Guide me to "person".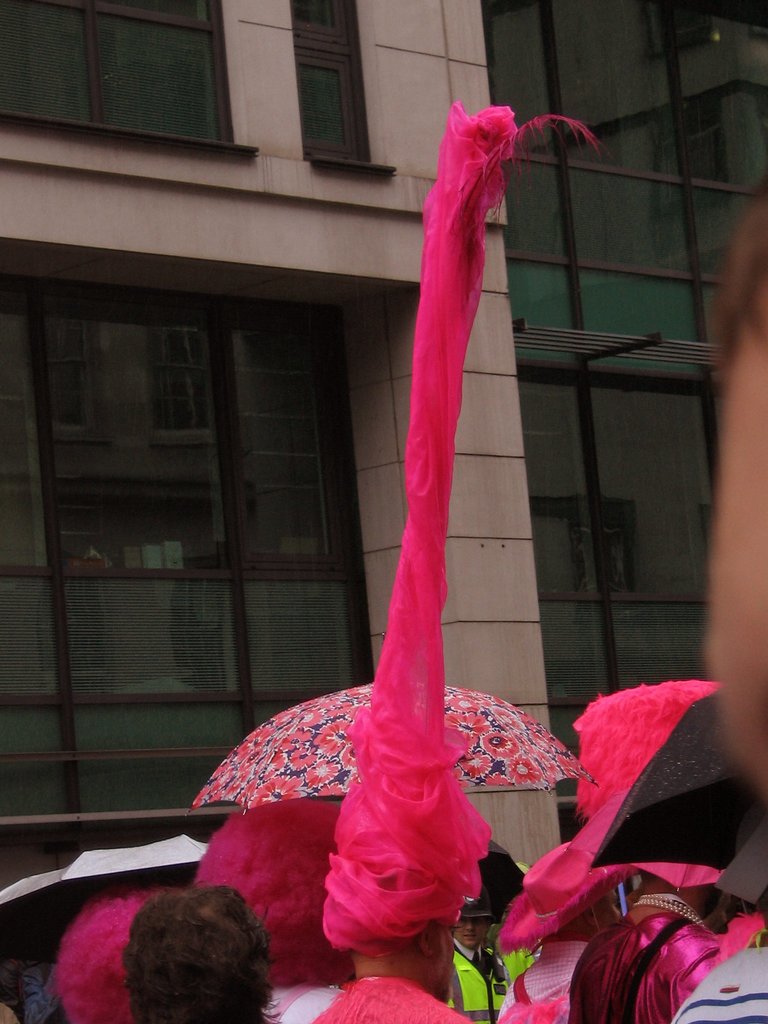
Guidance: [115,886,277,1023].
